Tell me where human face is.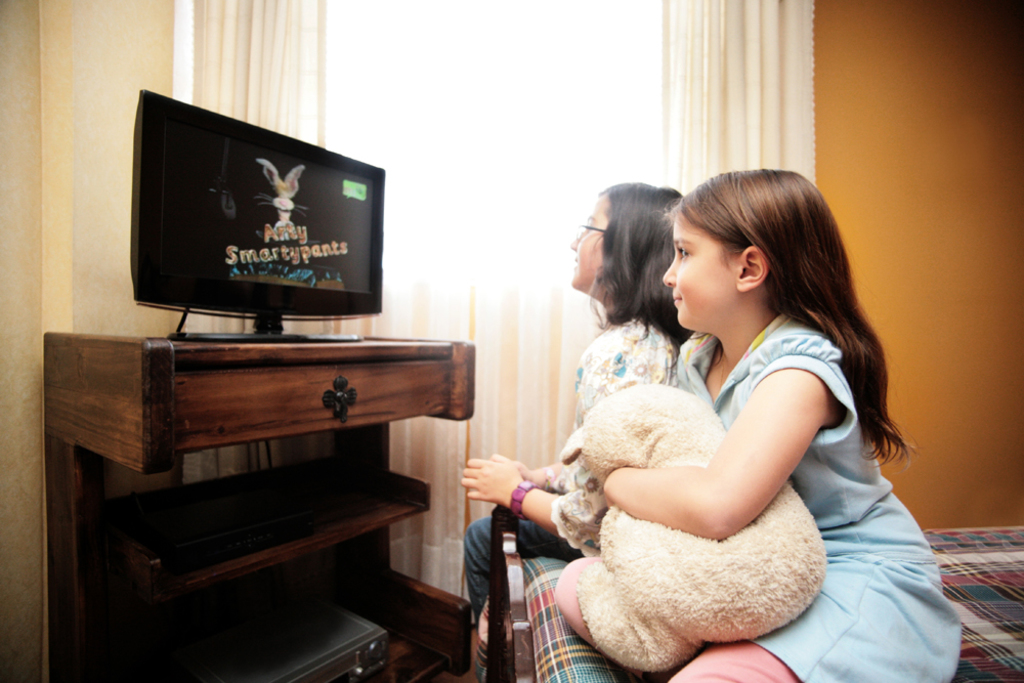
human face is at region(658, 200, 741, 325).
